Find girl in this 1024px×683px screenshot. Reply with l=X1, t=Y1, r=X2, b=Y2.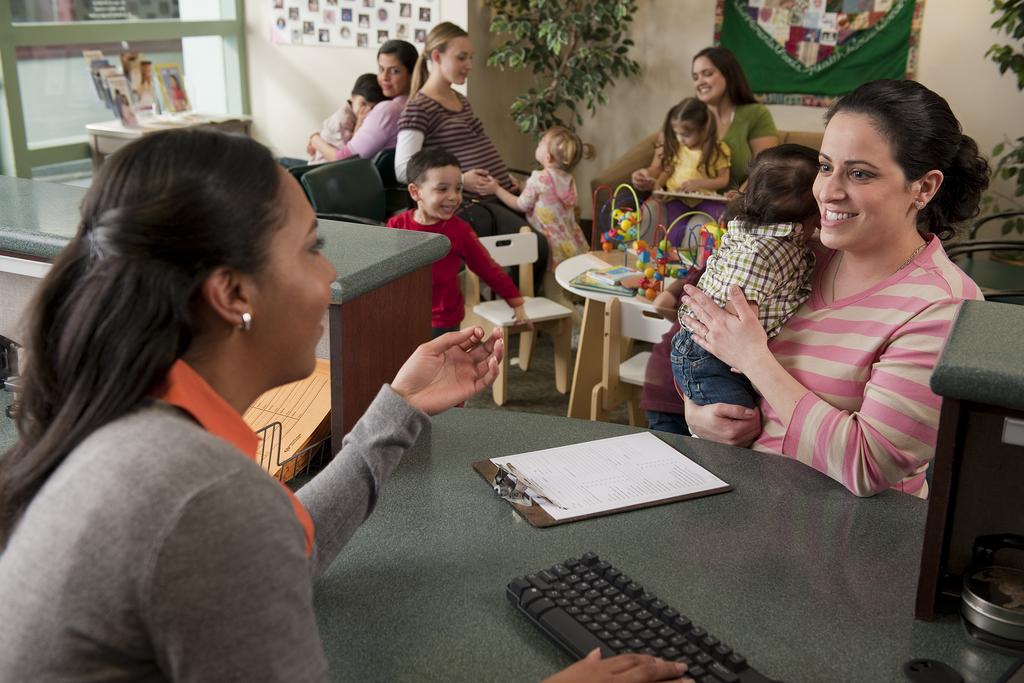
l=483, t=126, r=593, b=352.
